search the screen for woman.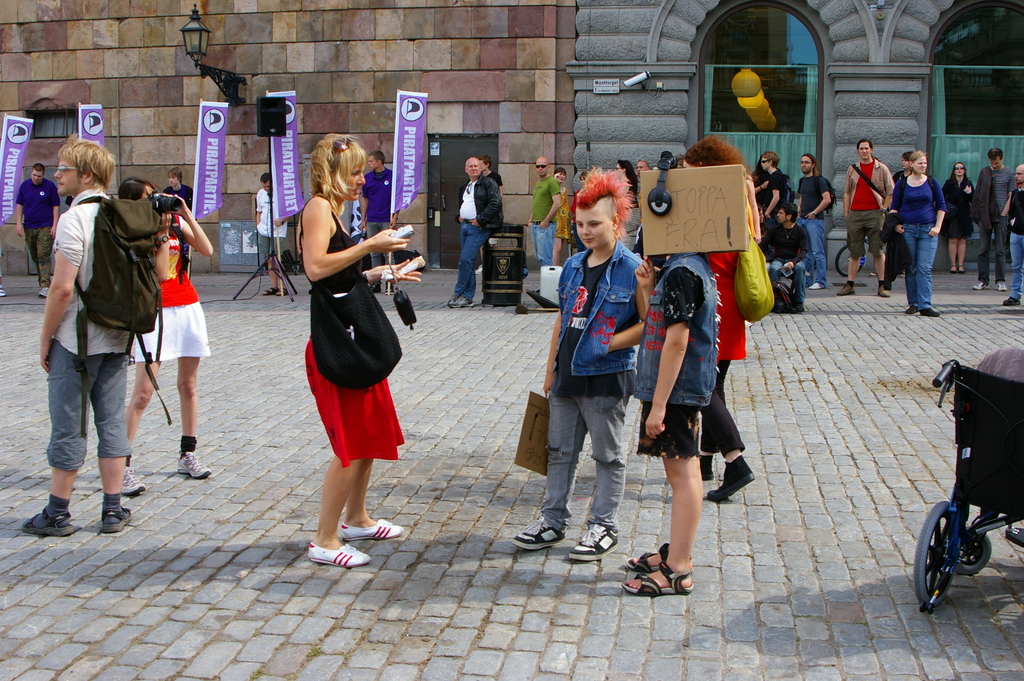
Found at bbox=(552, 167, 570, 266).
